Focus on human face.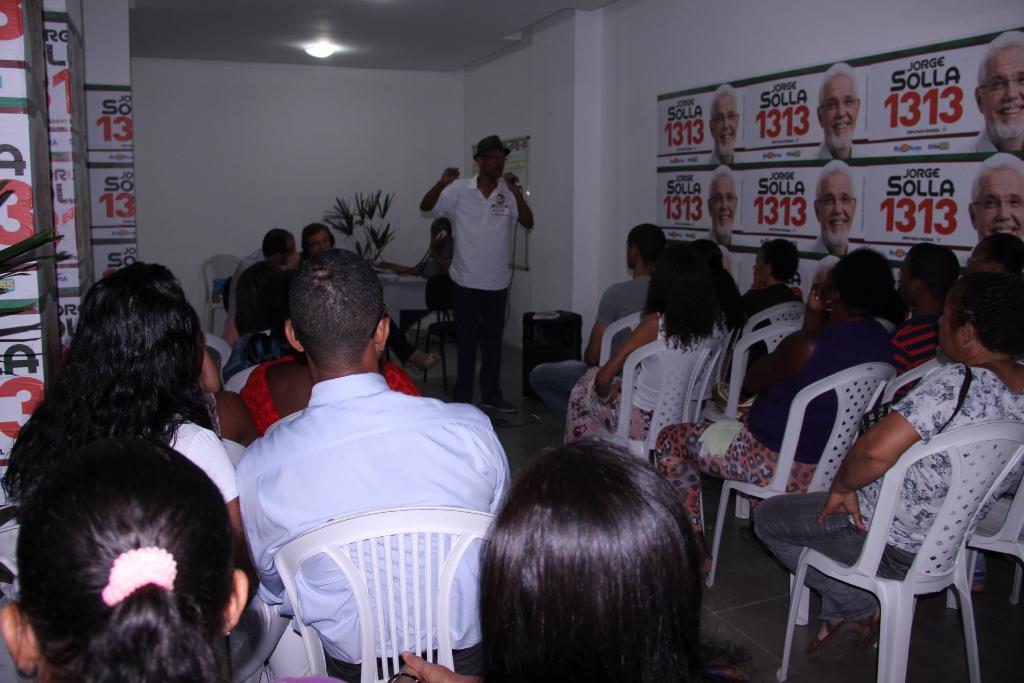
Focused at l=429, t=222, r=448, b=243.
